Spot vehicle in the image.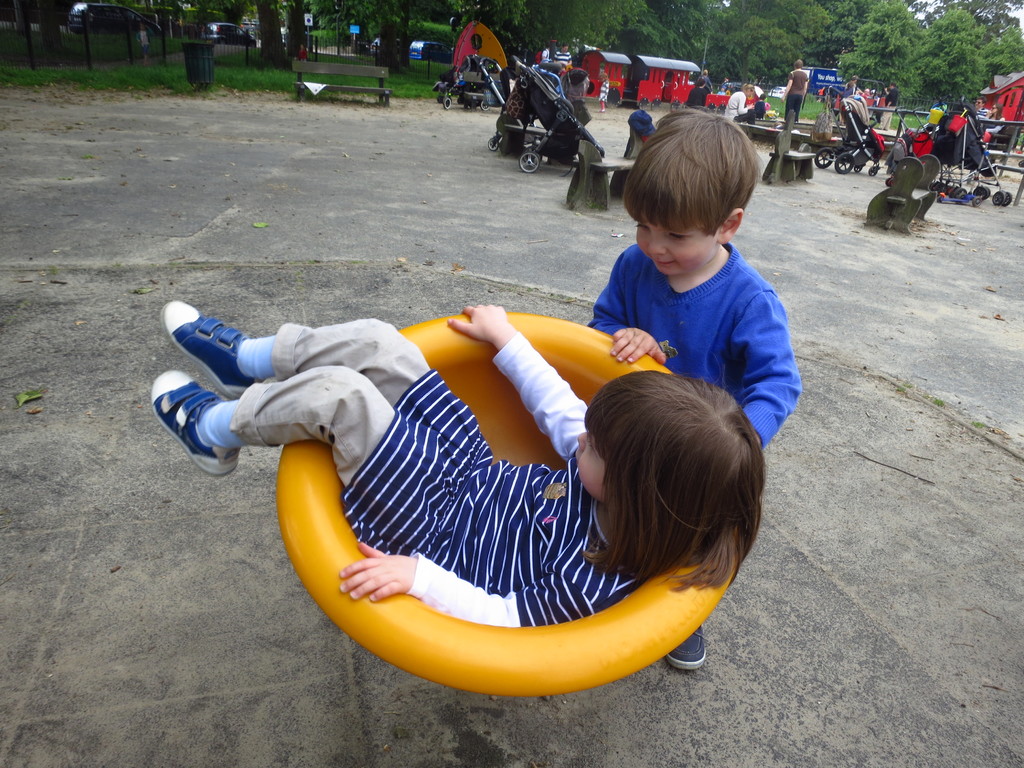
vehicle found at region(817, 85, 882, 174).
